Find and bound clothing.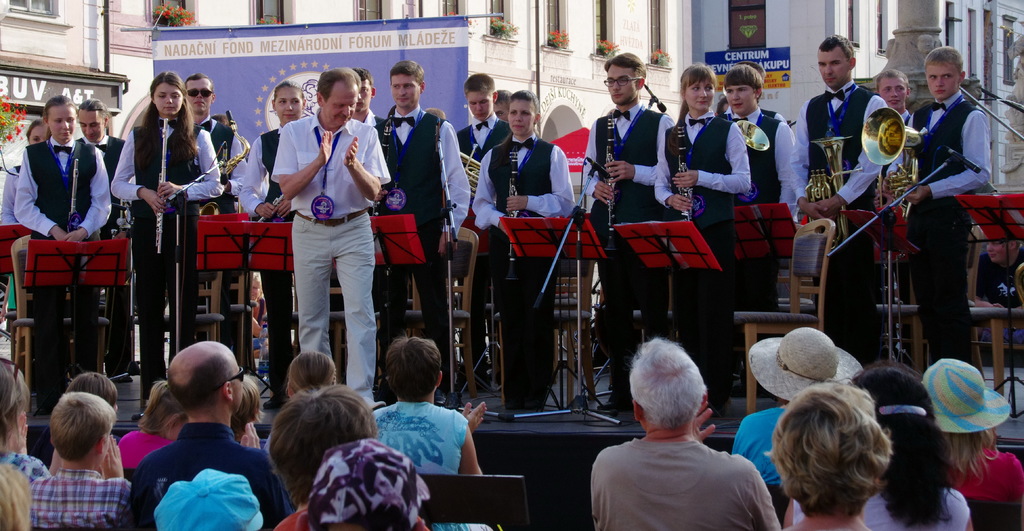
Bound: bbox=(580, 98, 673, 387).
